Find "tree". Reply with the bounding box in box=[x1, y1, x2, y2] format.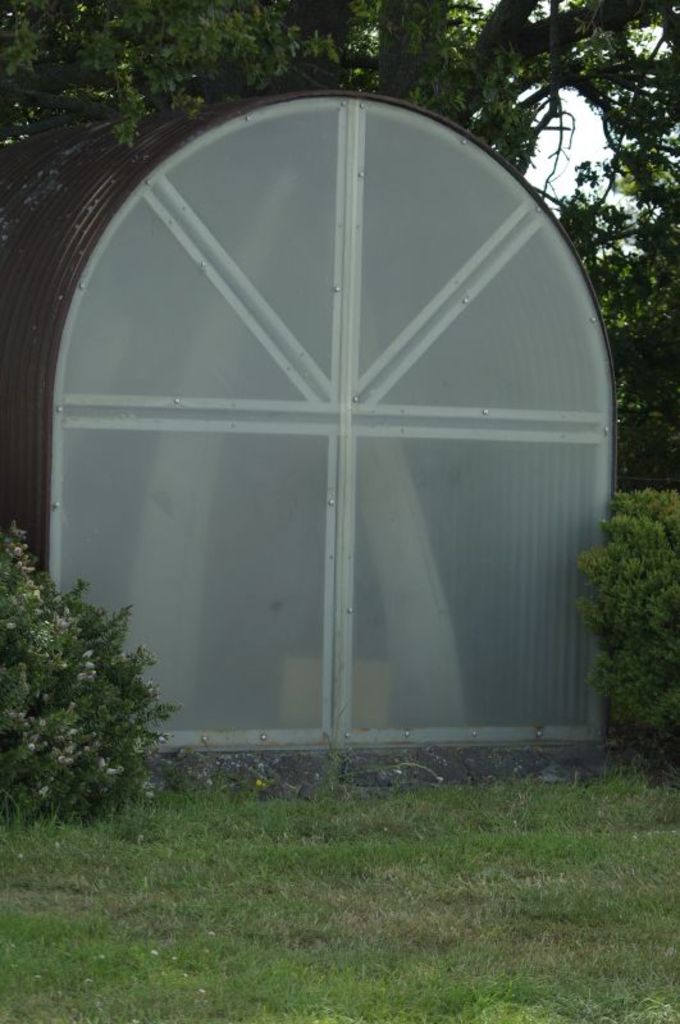
box=[0, 0, 166, 257].
